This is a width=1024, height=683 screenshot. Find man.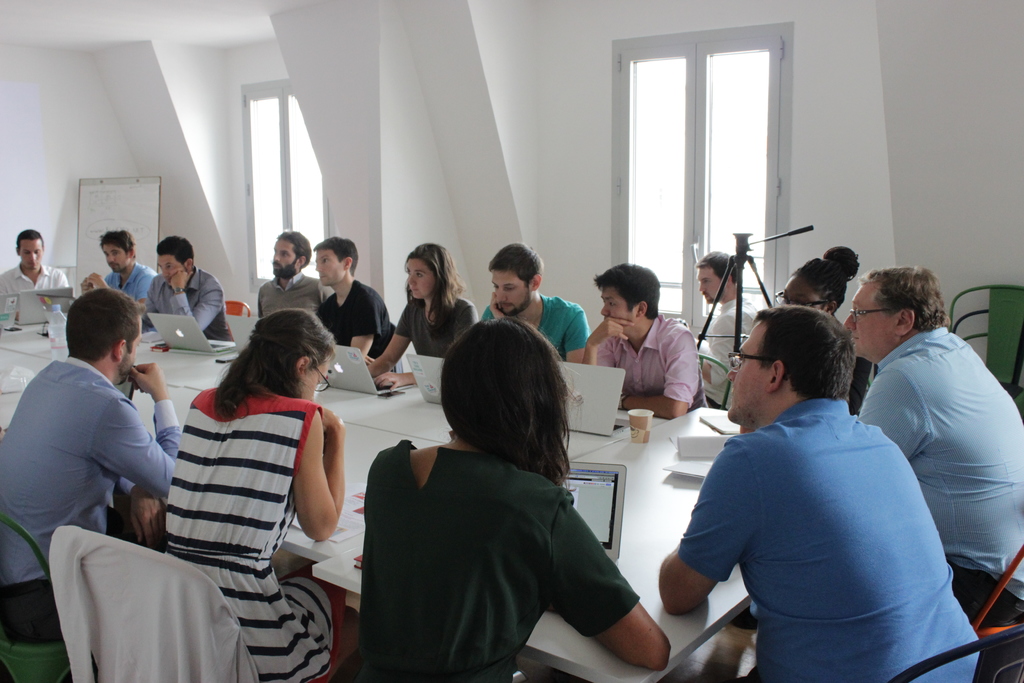
Bounding box: locate(137, 236, 235, 343).
